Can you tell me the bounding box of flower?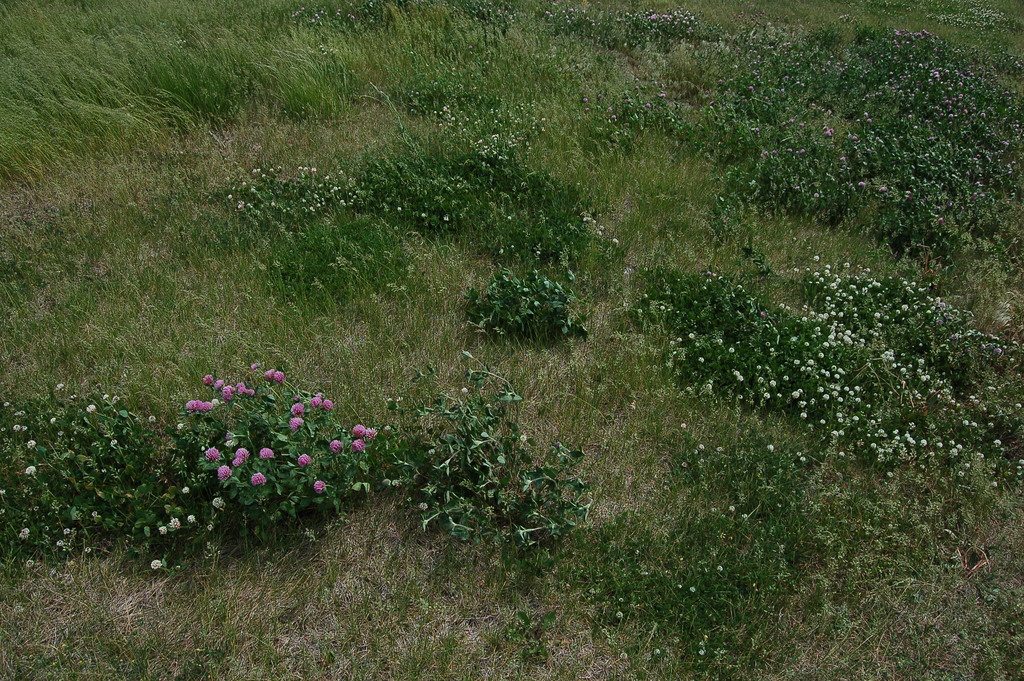
bbox(716, 564, 723, 572).
